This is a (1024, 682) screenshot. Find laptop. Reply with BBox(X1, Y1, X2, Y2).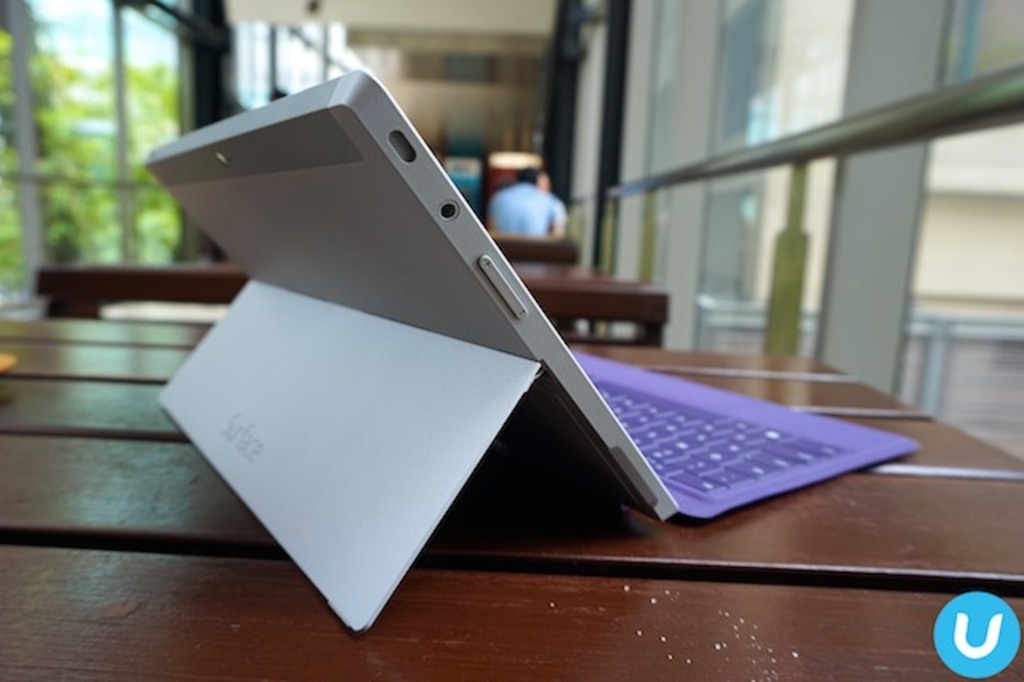
BBox(176, 72, 861, 620).
